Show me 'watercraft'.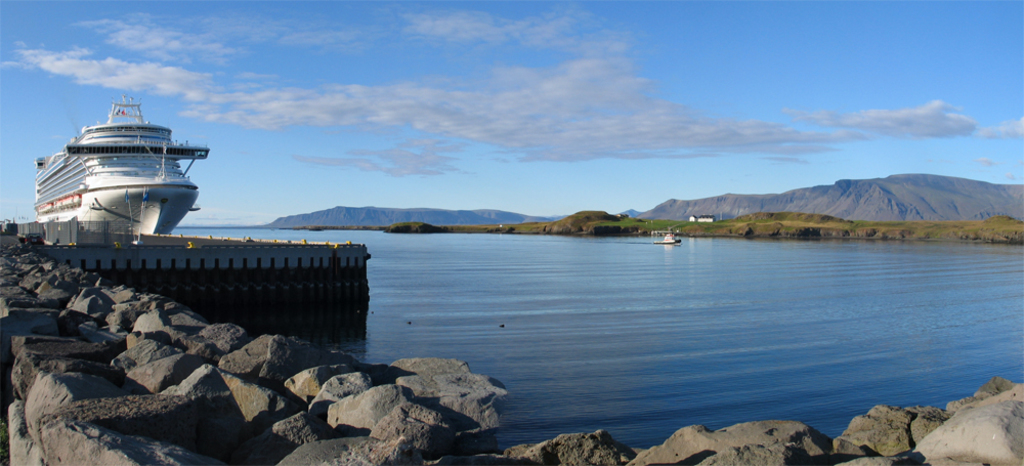
'watercraft' is here: 653 231 684 250.
